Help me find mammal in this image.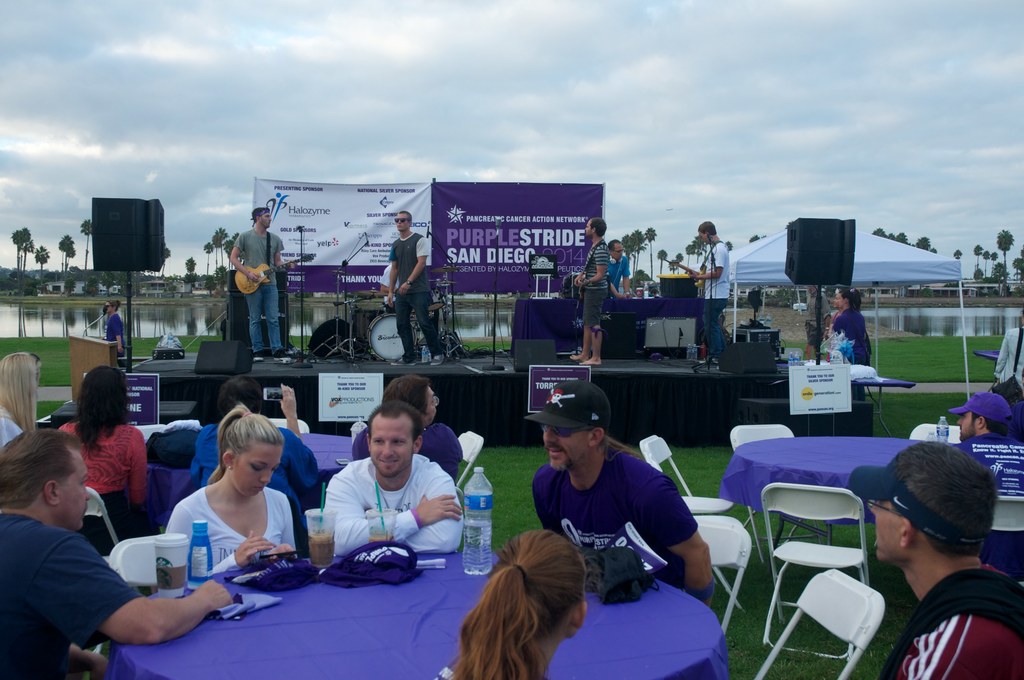
Found it: crop(376, 259, 401, 302).
